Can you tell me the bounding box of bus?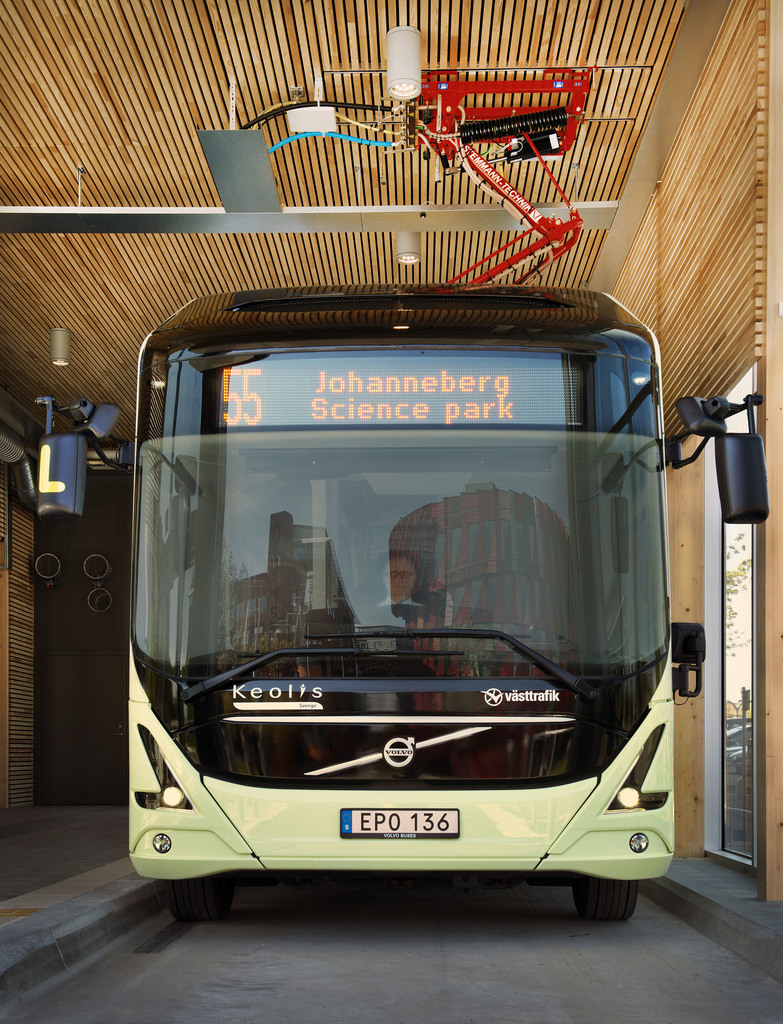
BBox(19, 284, 772, 921).
